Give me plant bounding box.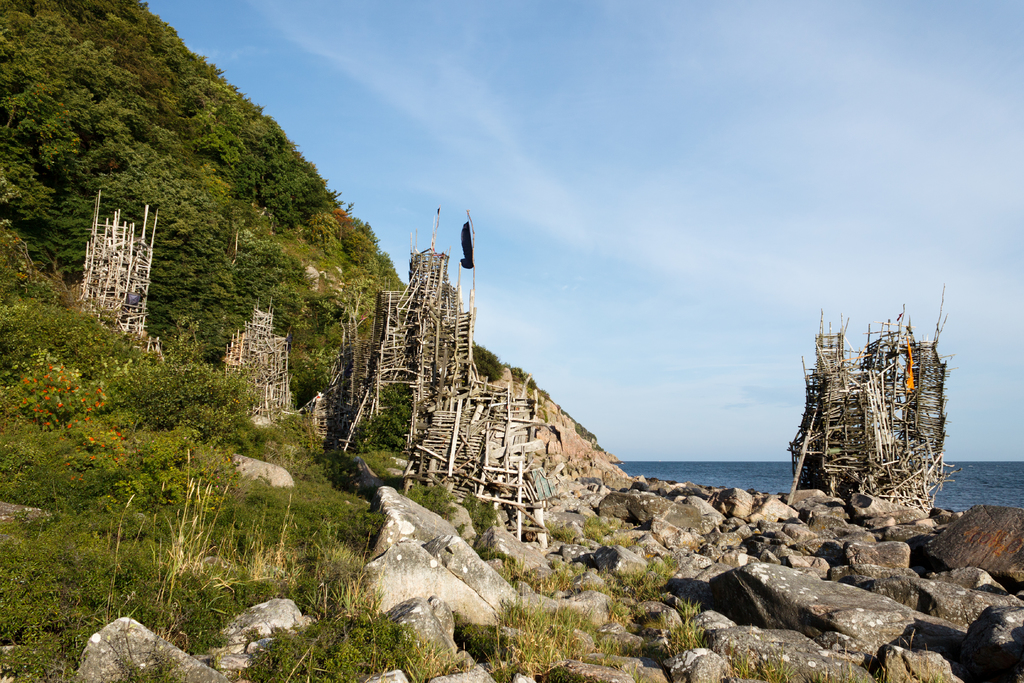
bbox=(0, 330, 131, 444).
